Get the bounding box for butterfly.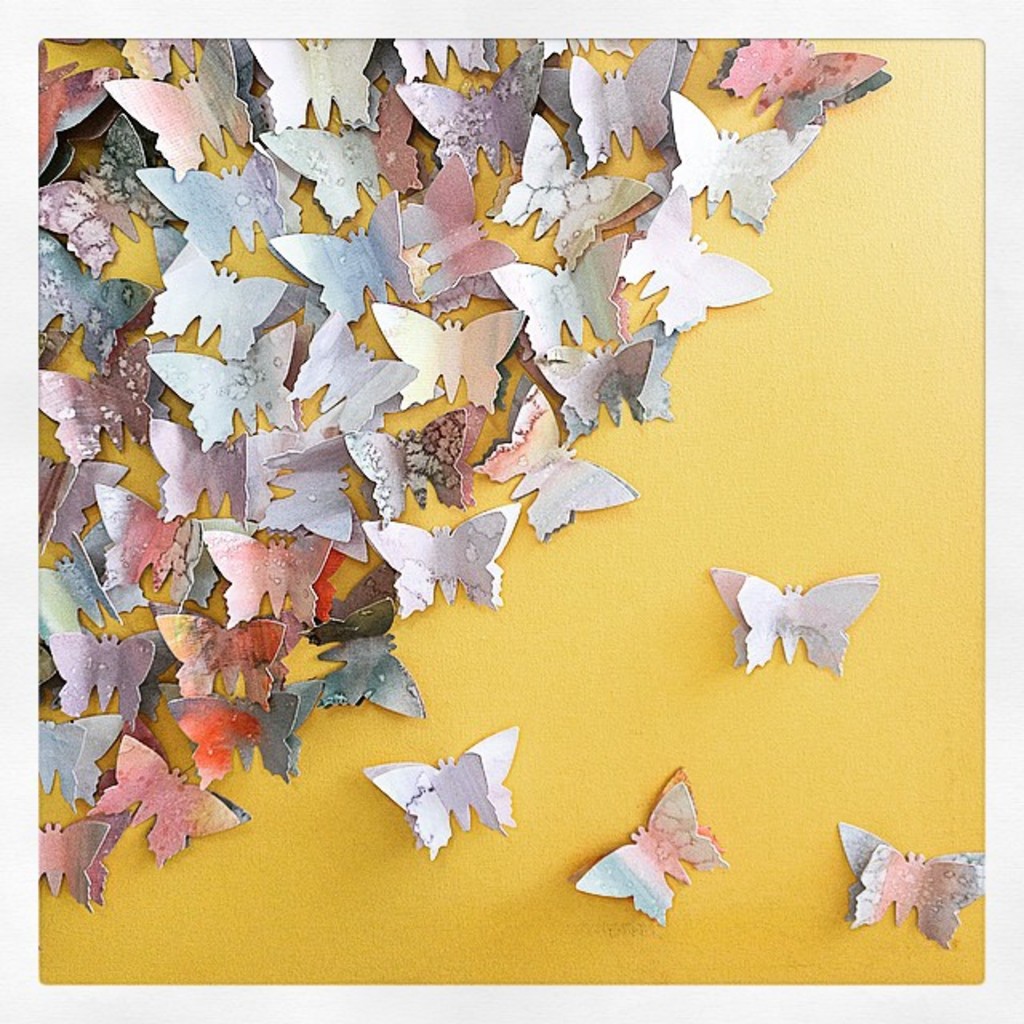
[37, 459, 118, 555].
